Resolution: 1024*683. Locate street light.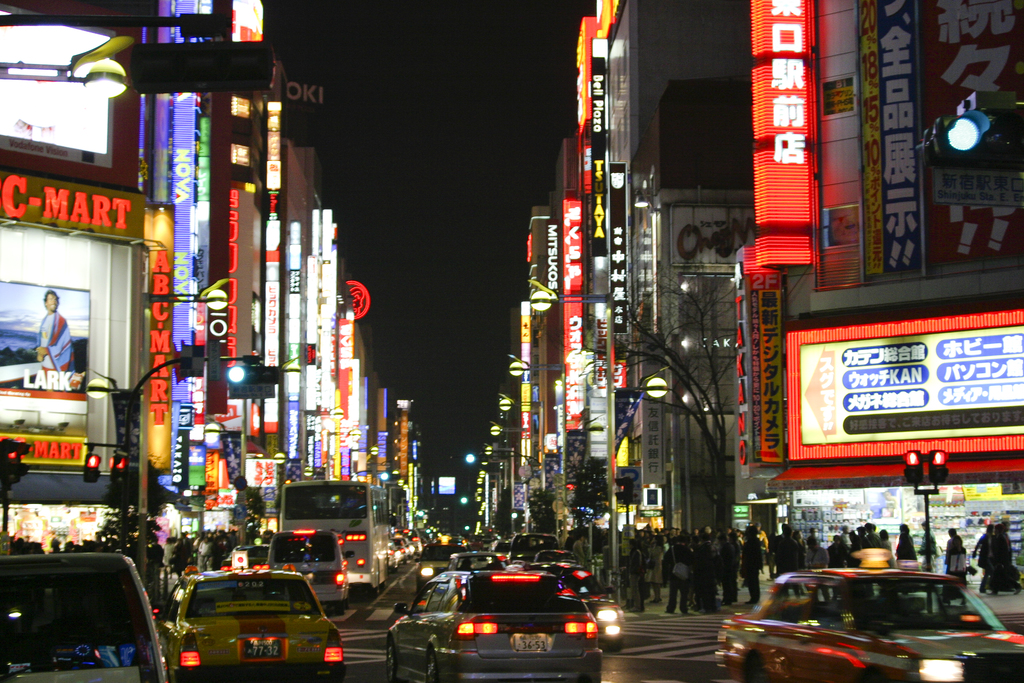
{"x1": 493, "y1": 386, "x2": 564, "y2": 491}.
